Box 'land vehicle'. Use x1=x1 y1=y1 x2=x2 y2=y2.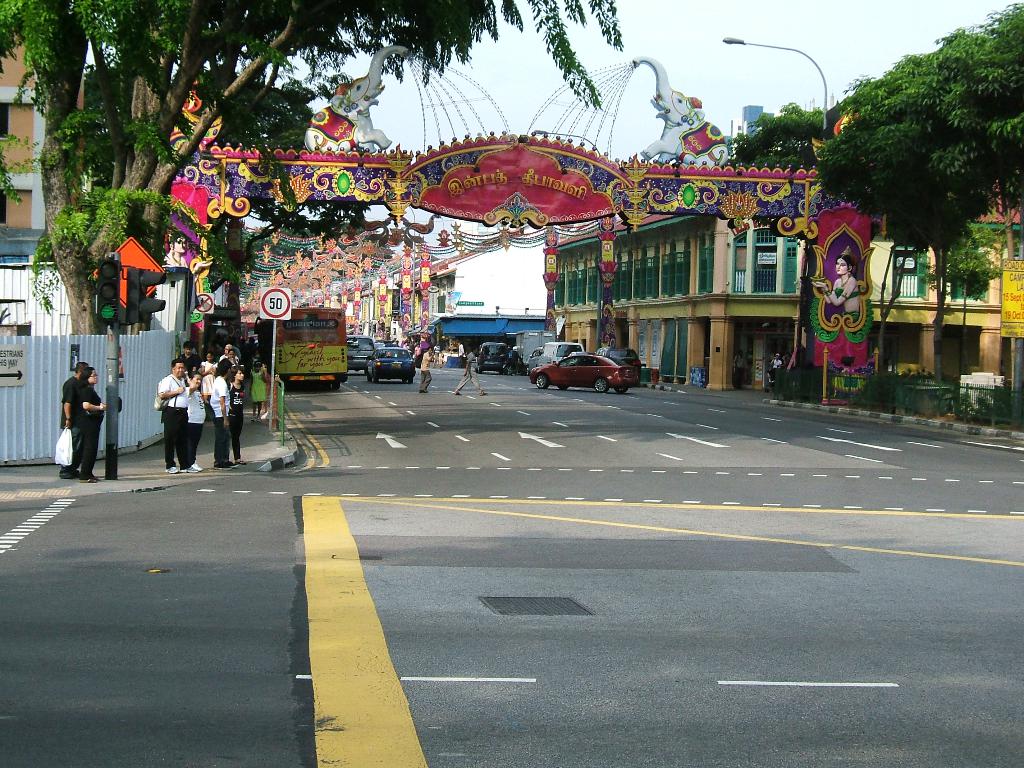
x1=350 y1=335 x2=376 y2=374.
